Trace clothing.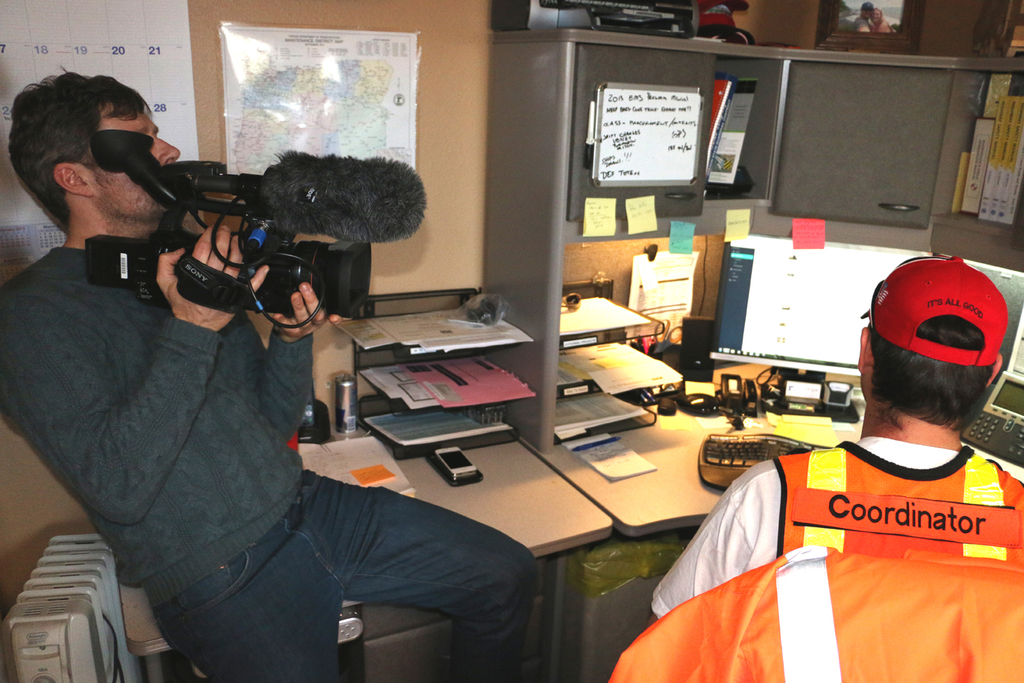
Traced to locate(0, 247, 320, 602).
